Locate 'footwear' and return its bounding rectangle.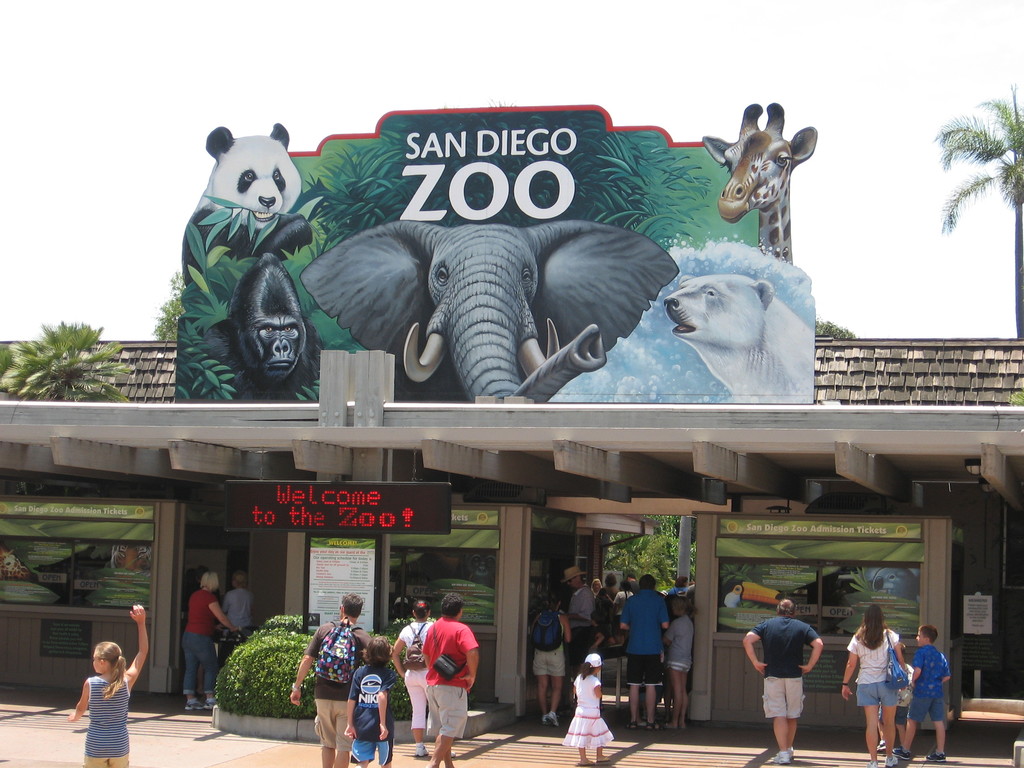
left=925, top=751, right=947, bottom=764.
